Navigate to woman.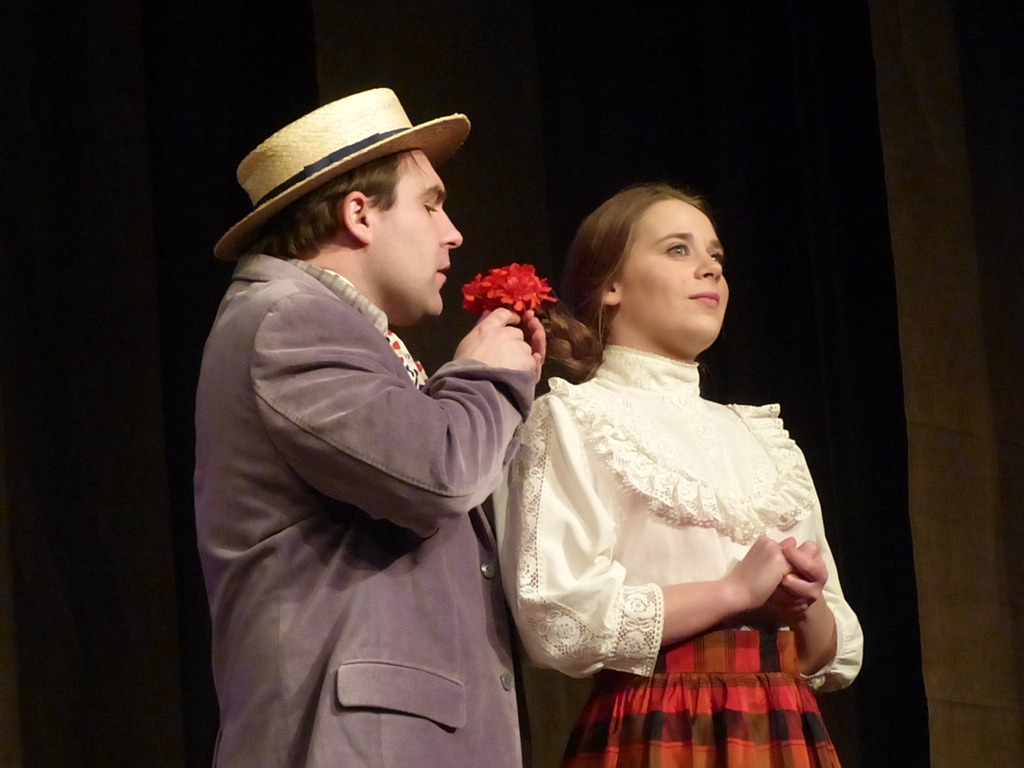
Navigation target: l=494, t=184, r=869, b=767.
